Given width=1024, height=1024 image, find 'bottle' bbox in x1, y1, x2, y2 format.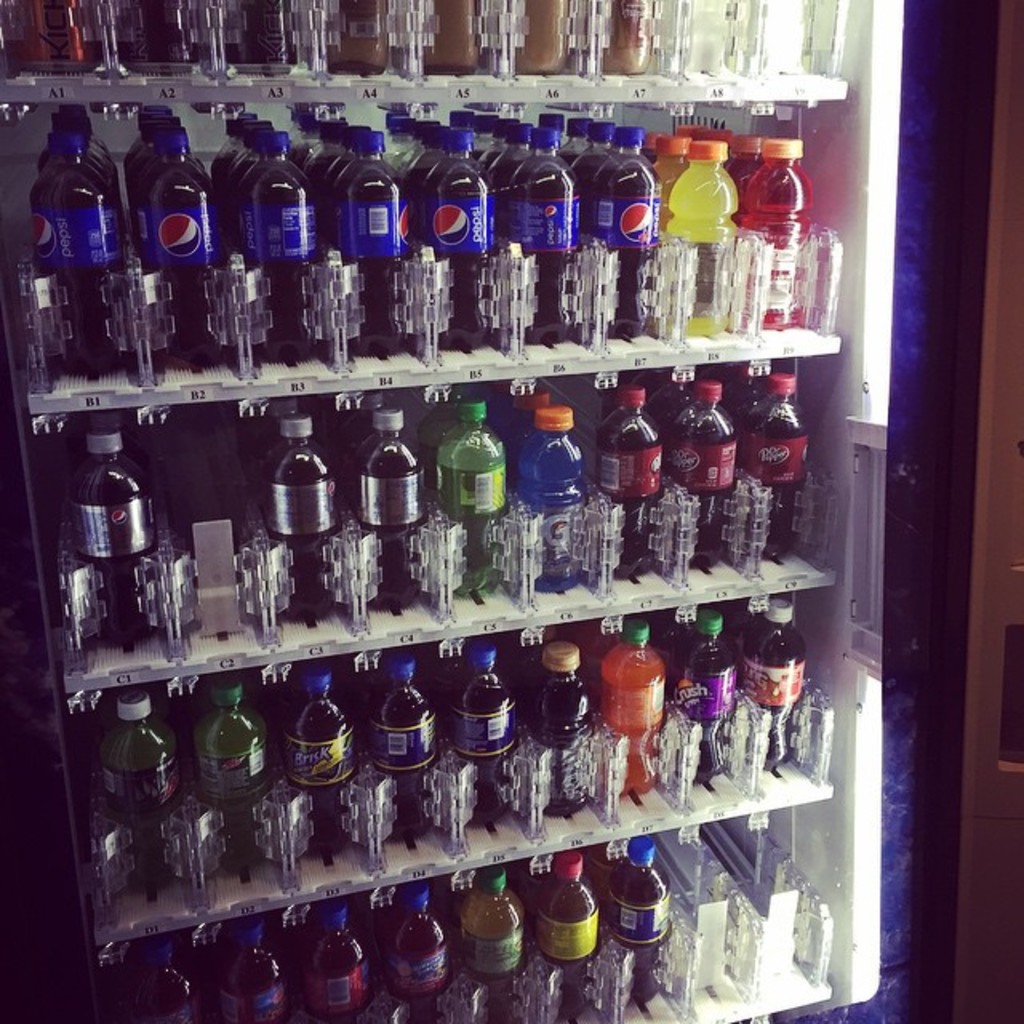
531, 102, 565, 171.
